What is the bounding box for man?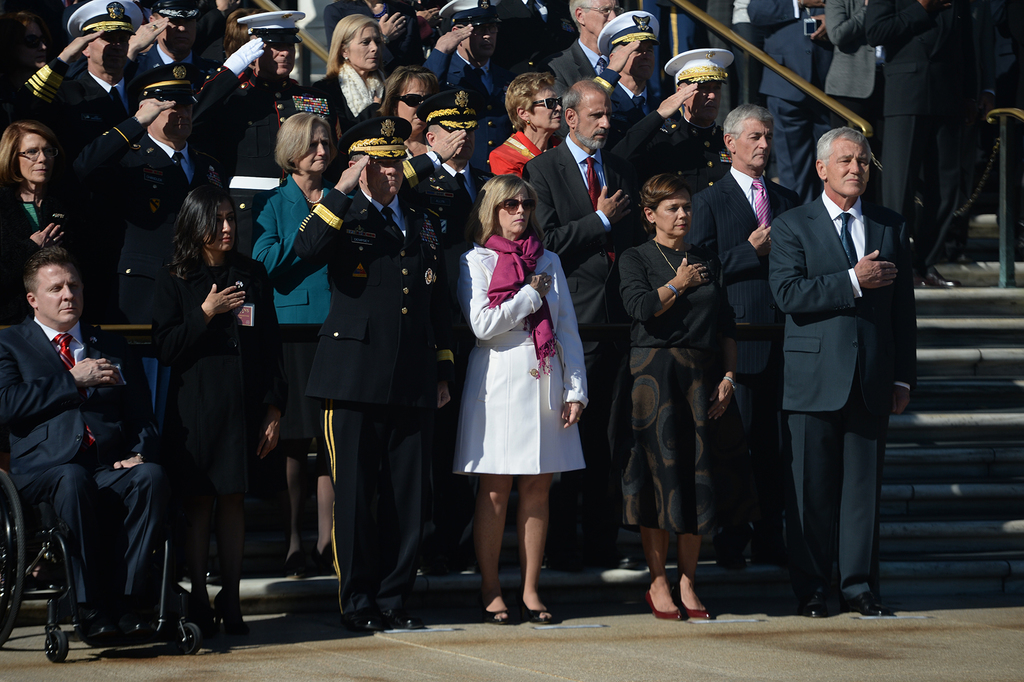
594/12/673/128.
